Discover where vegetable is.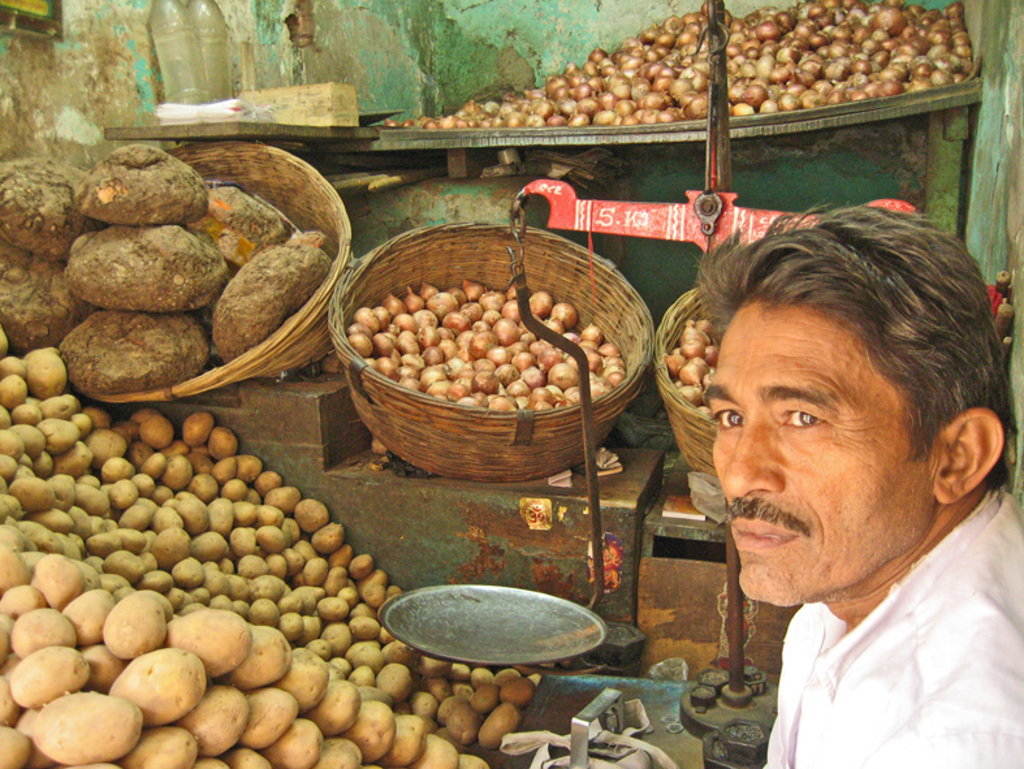
Discovered at (x1=268, y1=722, x2=324, y2=766).
